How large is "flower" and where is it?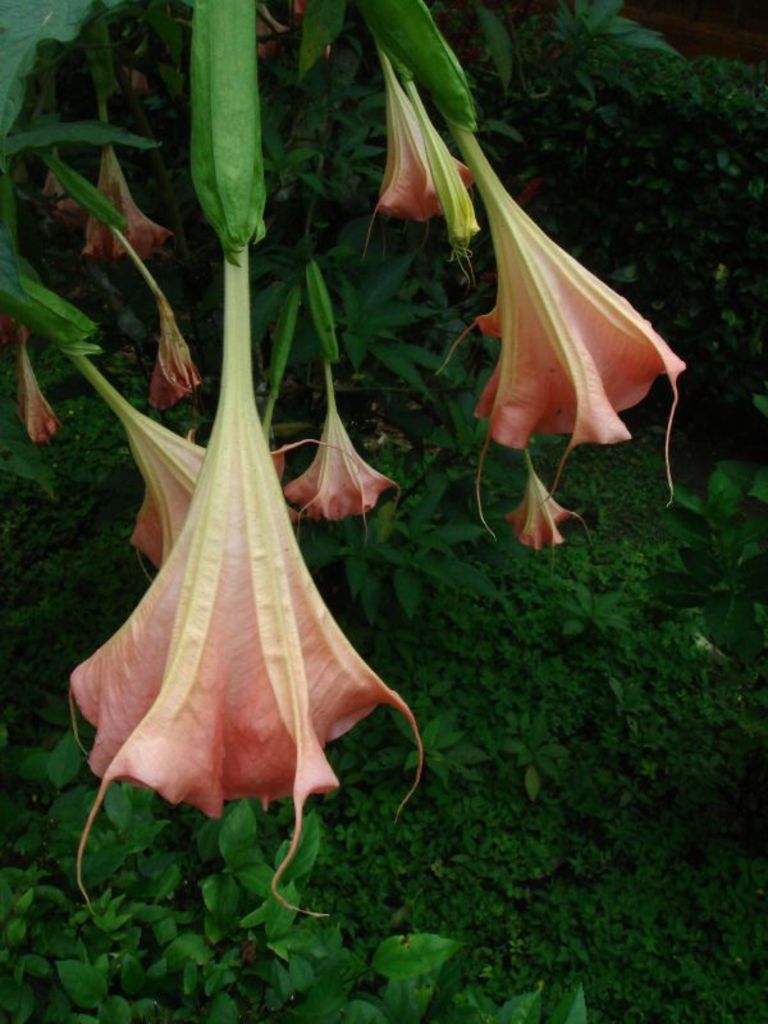
Bounding box: box(372, 56, 471, 218).
